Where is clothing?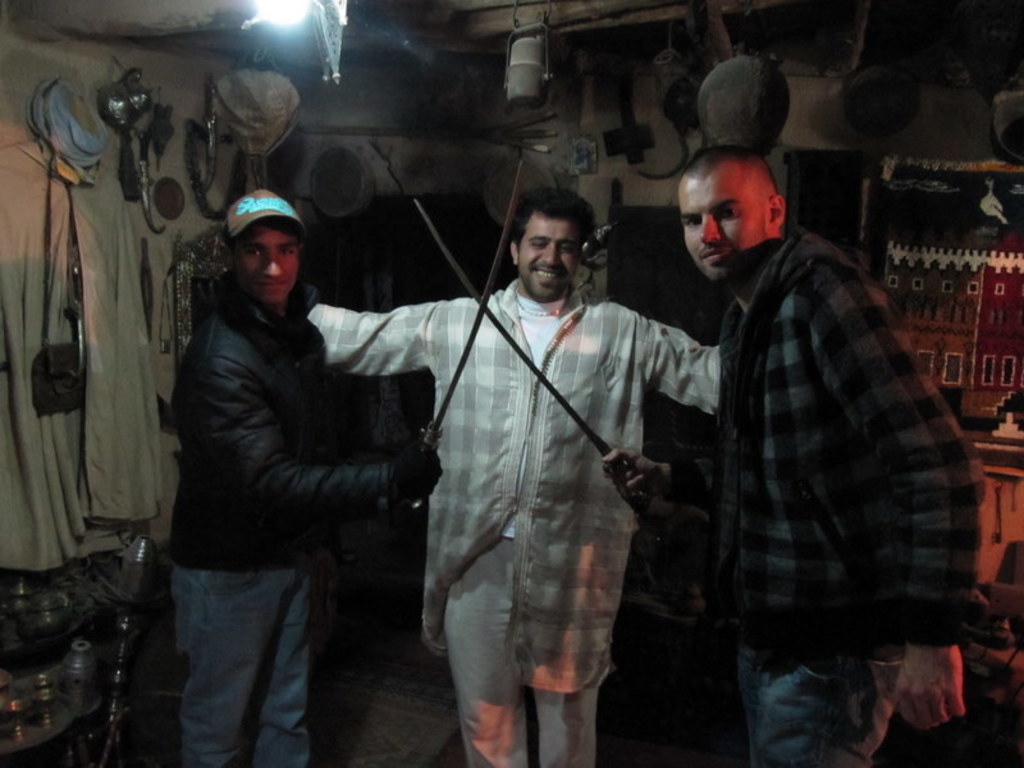
crop(296, 280, 733, 767).
